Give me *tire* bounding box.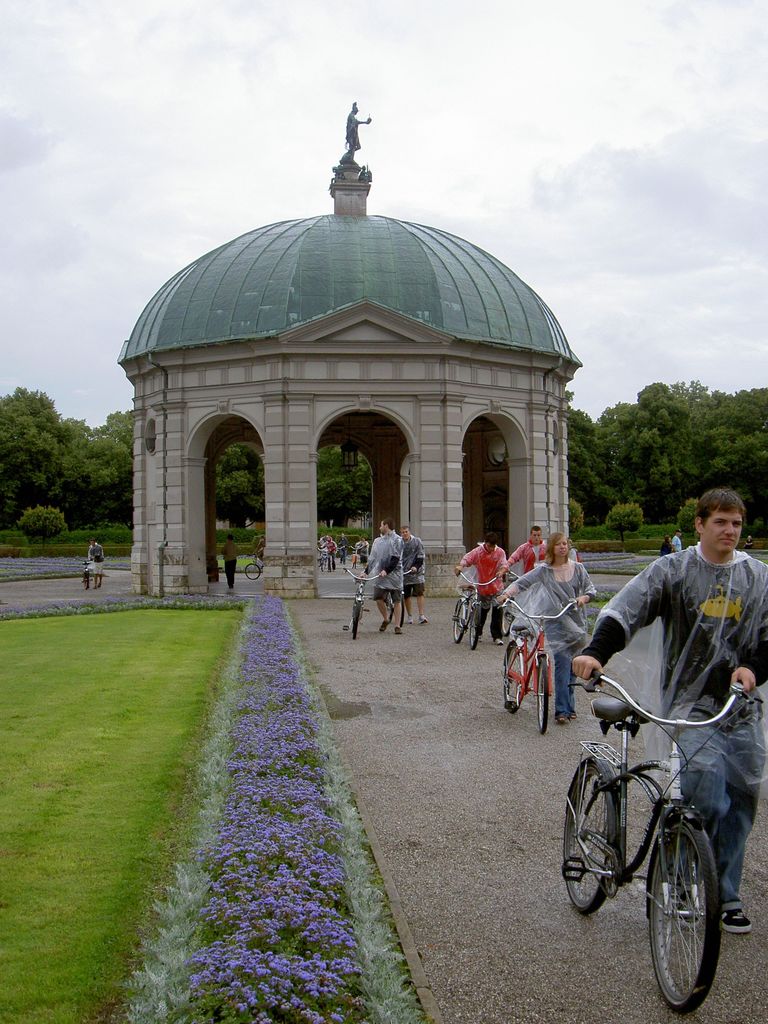
[387, 594, 394, 623].
